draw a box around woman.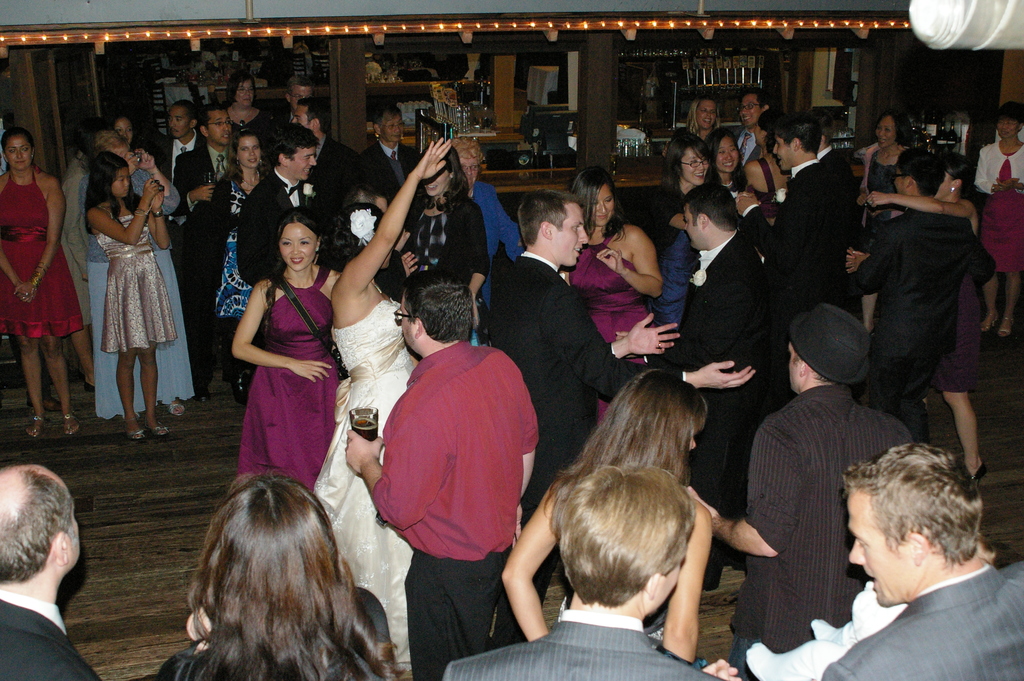
l=859, t=149, r=991, b=482.
